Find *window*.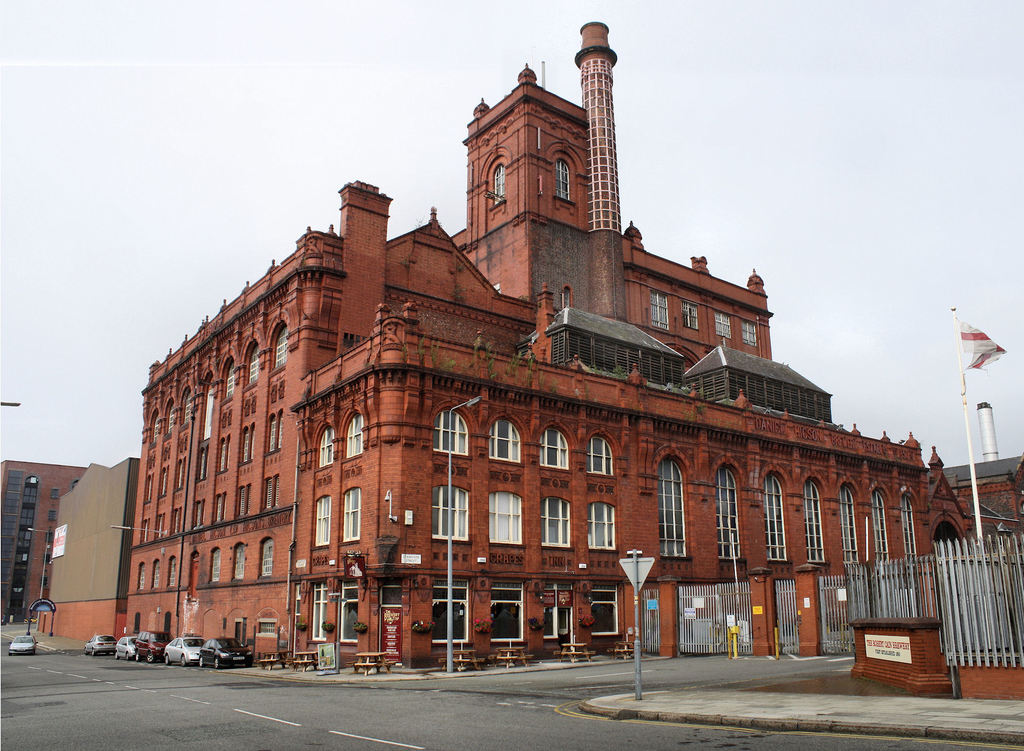
154,563,158,588.
